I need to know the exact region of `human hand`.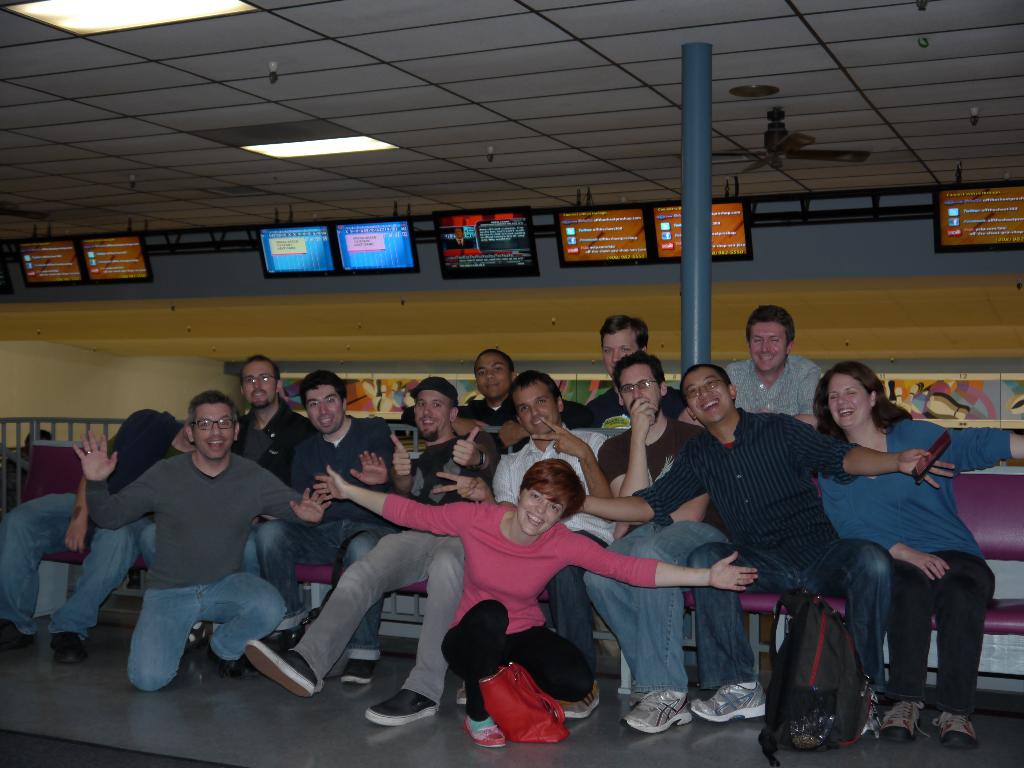
Region: BBox(349, 450, 390, 487).
